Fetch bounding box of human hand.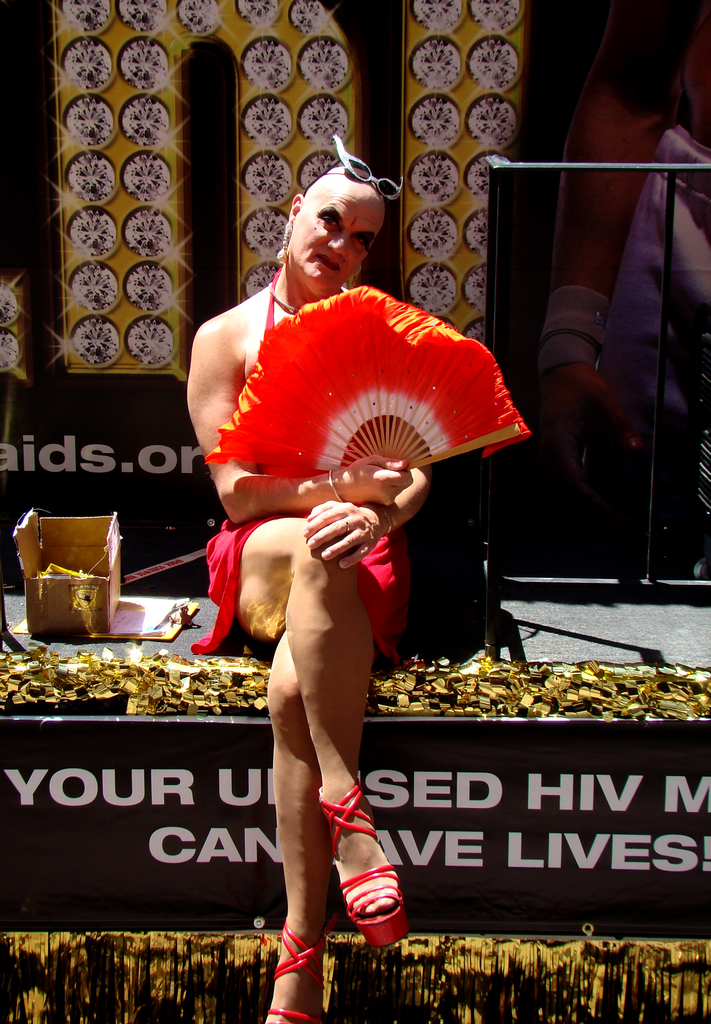
Bbox: BBox(531, 362, 645, 517).
